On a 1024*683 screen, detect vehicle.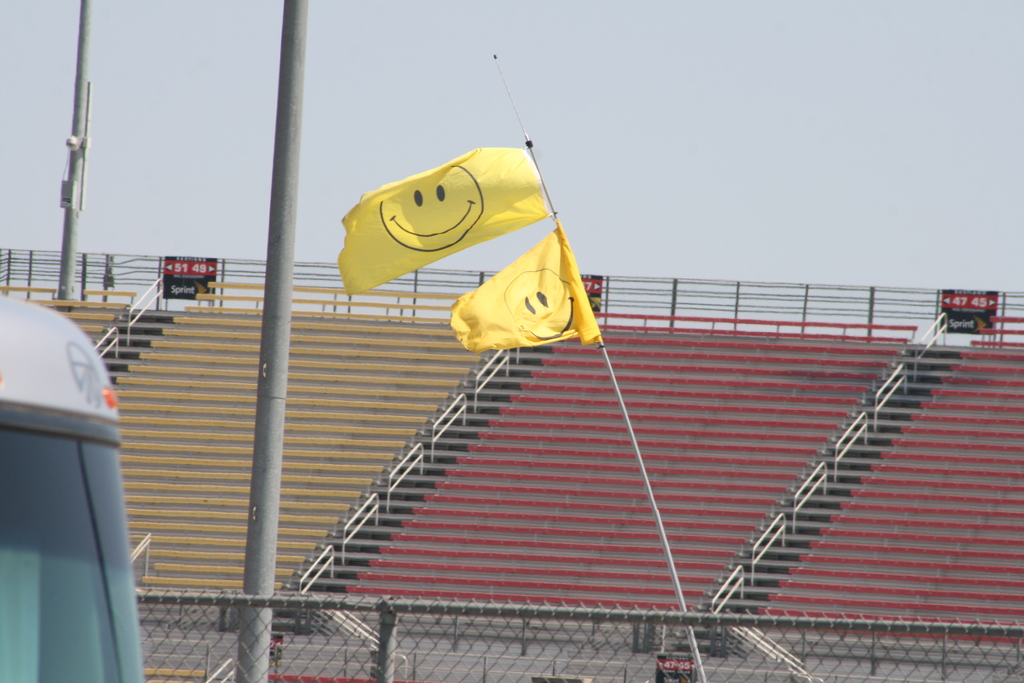
bbox(0, 292, 148, 682).
